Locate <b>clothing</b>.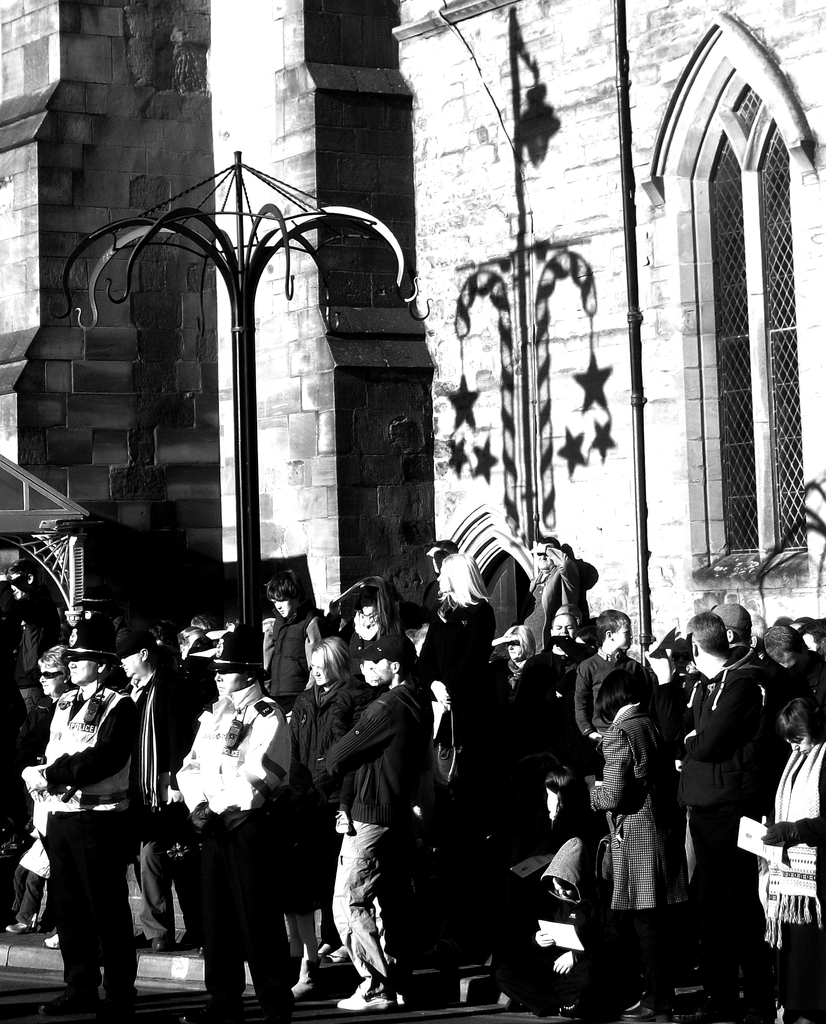
Bounding box: [left=522, top=545, right=582, bottom=655].
